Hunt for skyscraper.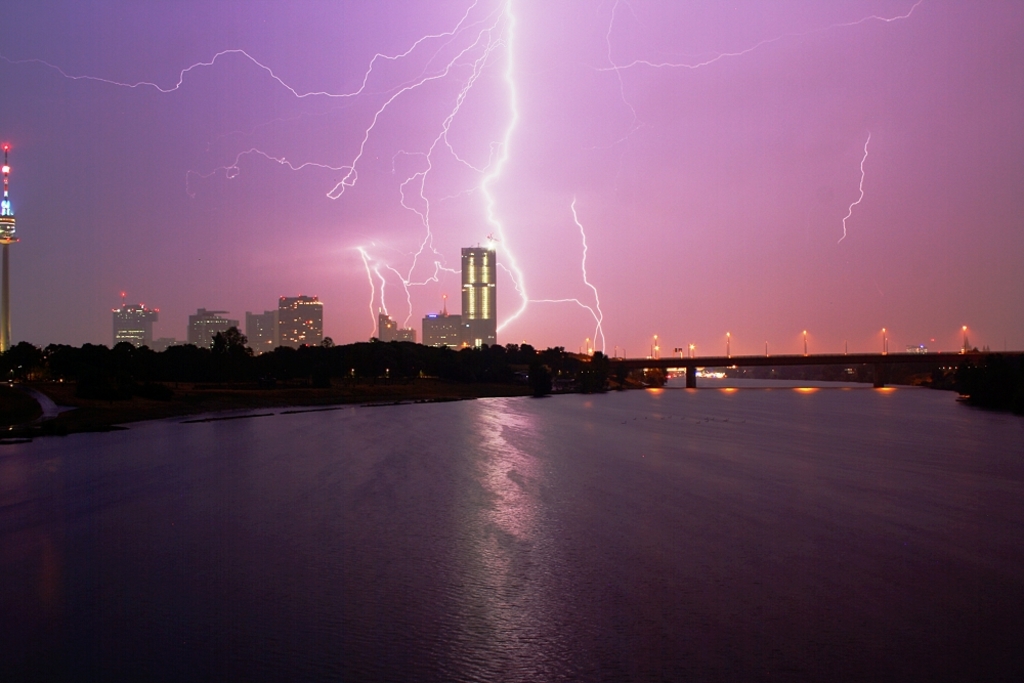
Hunted down at (245,312,278,361).
